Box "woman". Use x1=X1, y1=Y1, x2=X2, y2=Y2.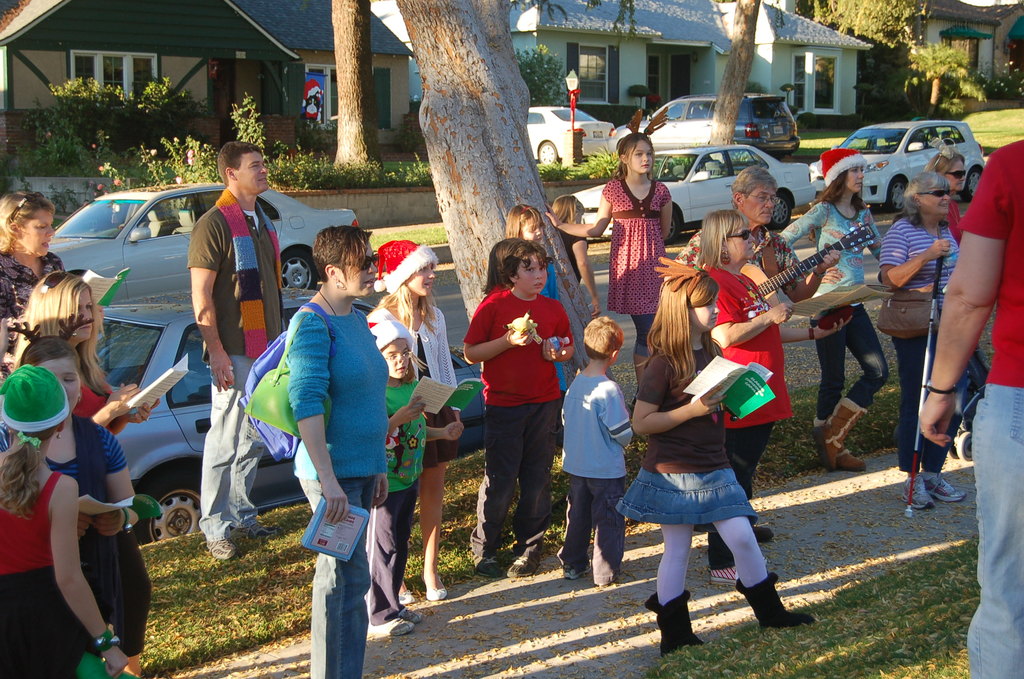
x1=874, y1=170, x2=984, y2=507.
